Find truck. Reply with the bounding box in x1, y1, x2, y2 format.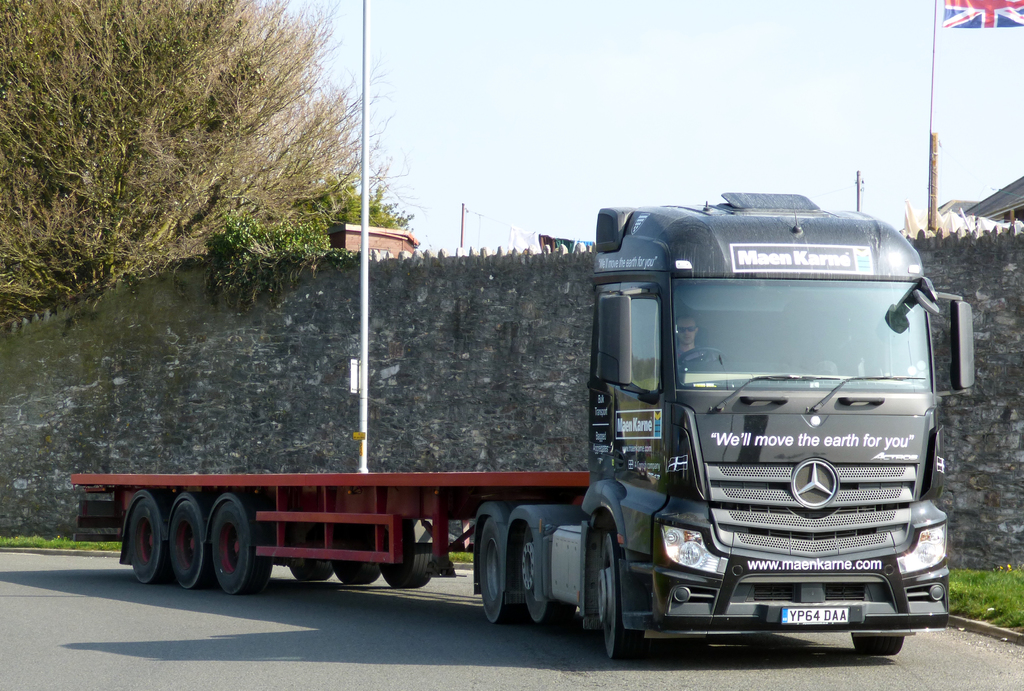
134, 204, 954, 654.
